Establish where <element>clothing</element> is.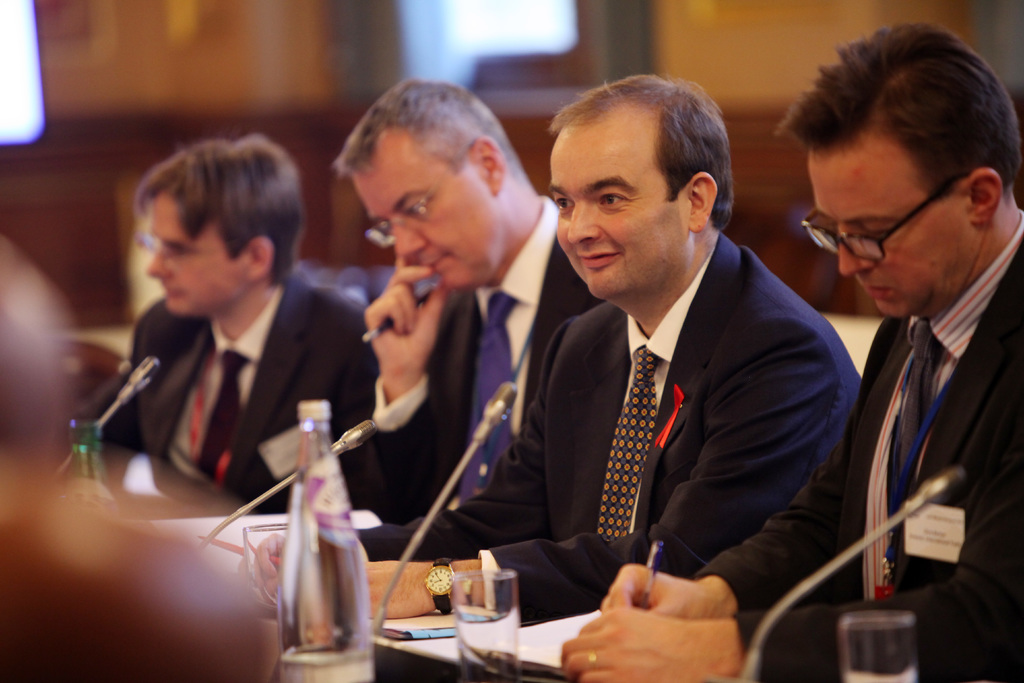
Established at 317, 198, 596, 571.
